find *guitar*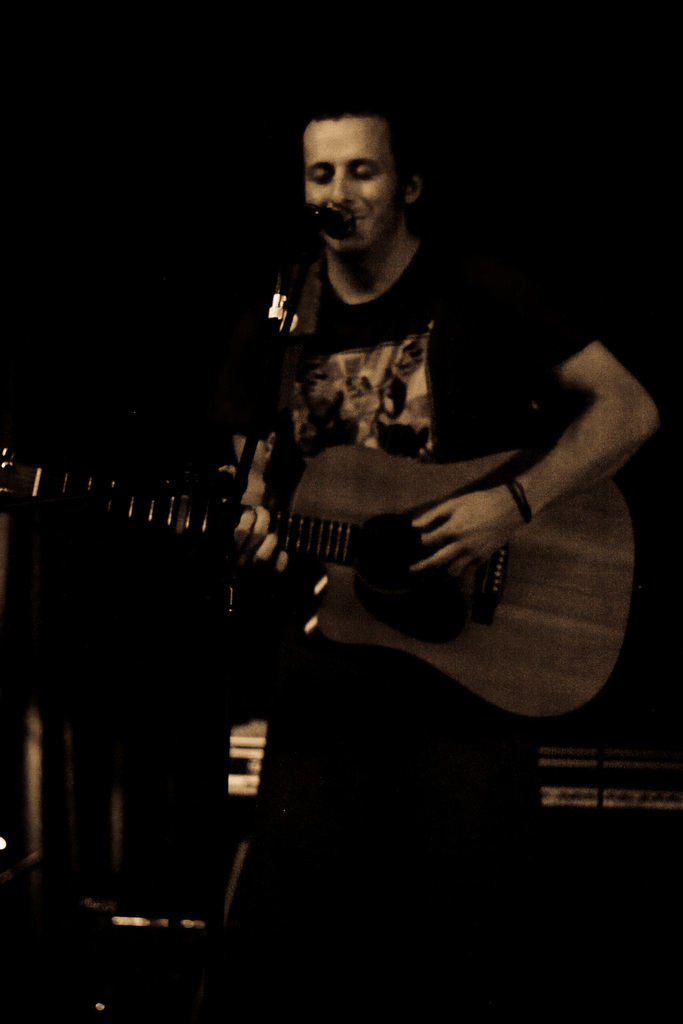
bbox=(0, 429, 636, 742)
